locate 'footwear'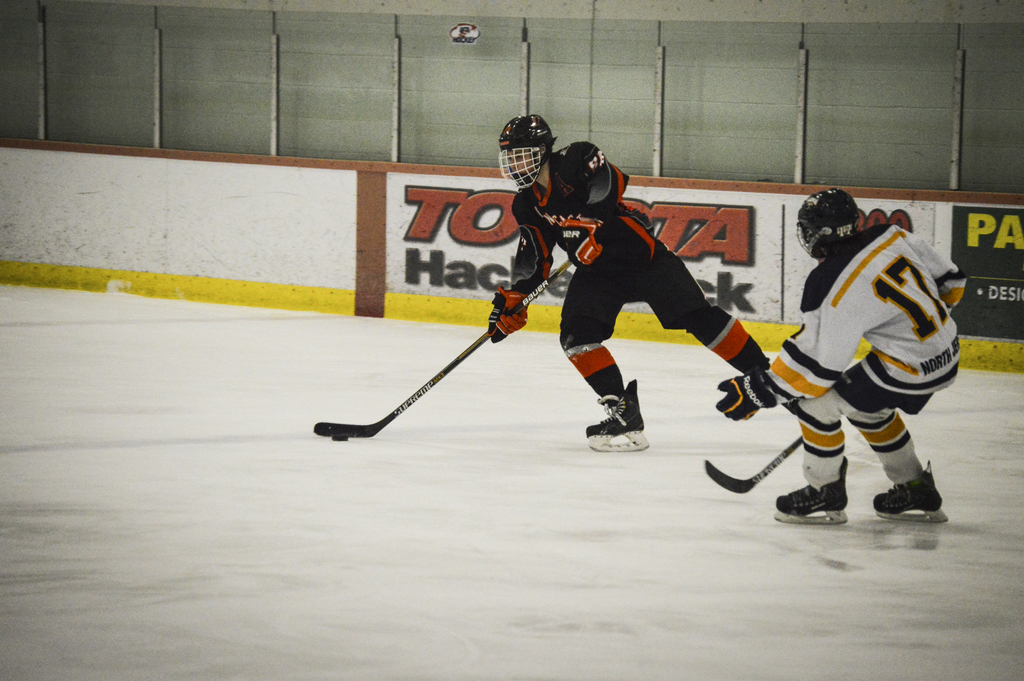
{"left": 586, "top": 382, "right": 653, "bottom": 452}
